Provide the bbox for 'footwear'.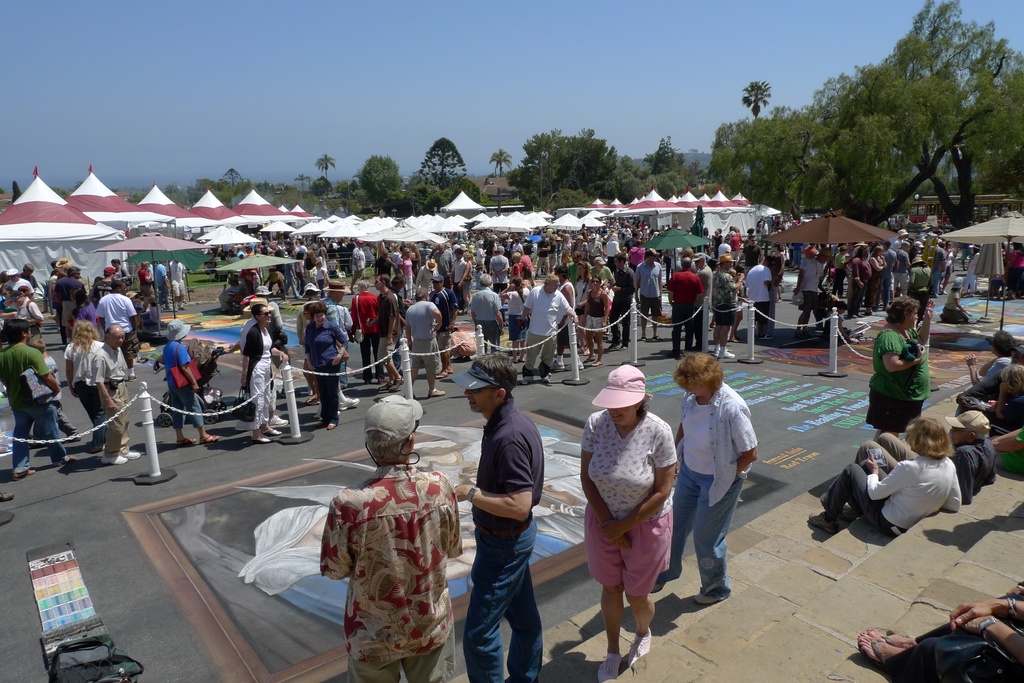
<box>341,394,360,416</box>.
